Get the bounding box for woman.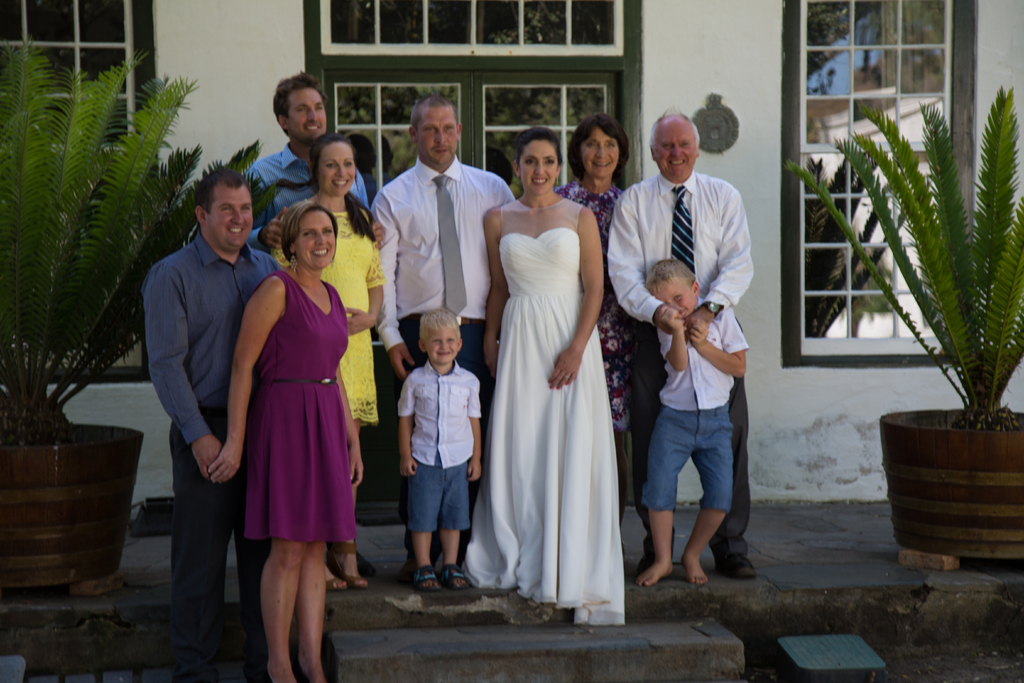
557/117/643/504.
